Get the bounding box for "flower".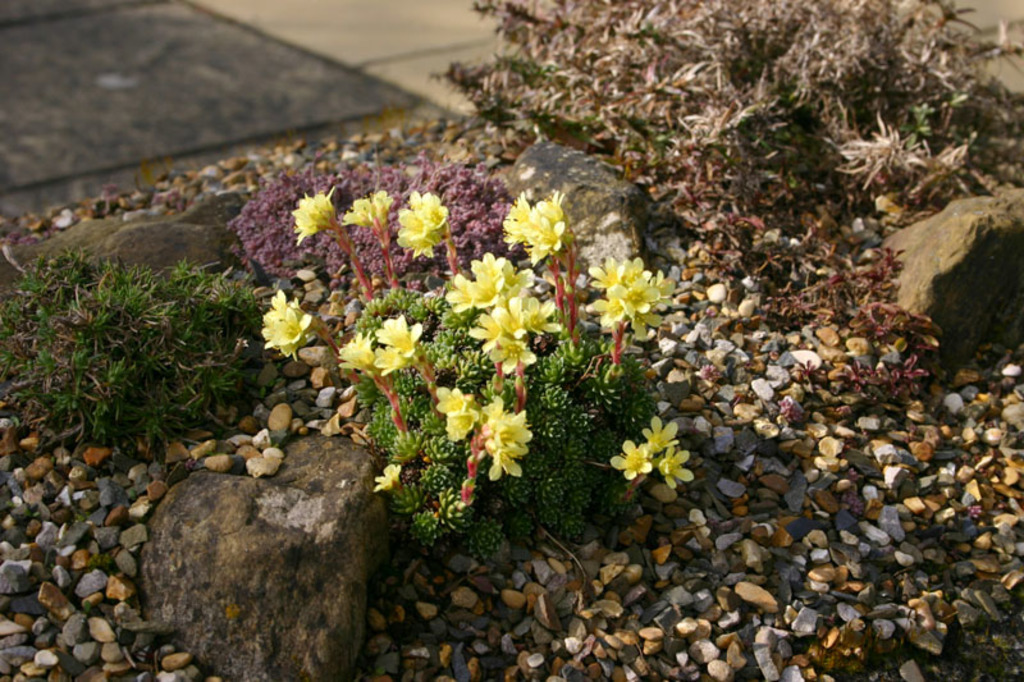
(444,250,520,310).
